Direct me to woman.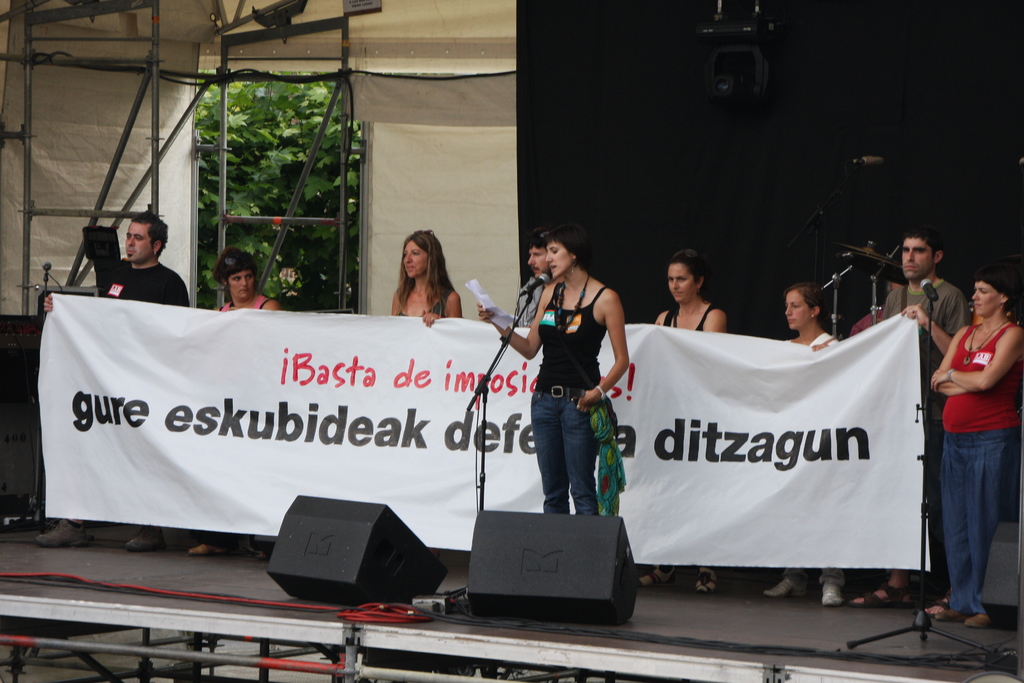
Direction: BBox(475, 228, 631, 516).
